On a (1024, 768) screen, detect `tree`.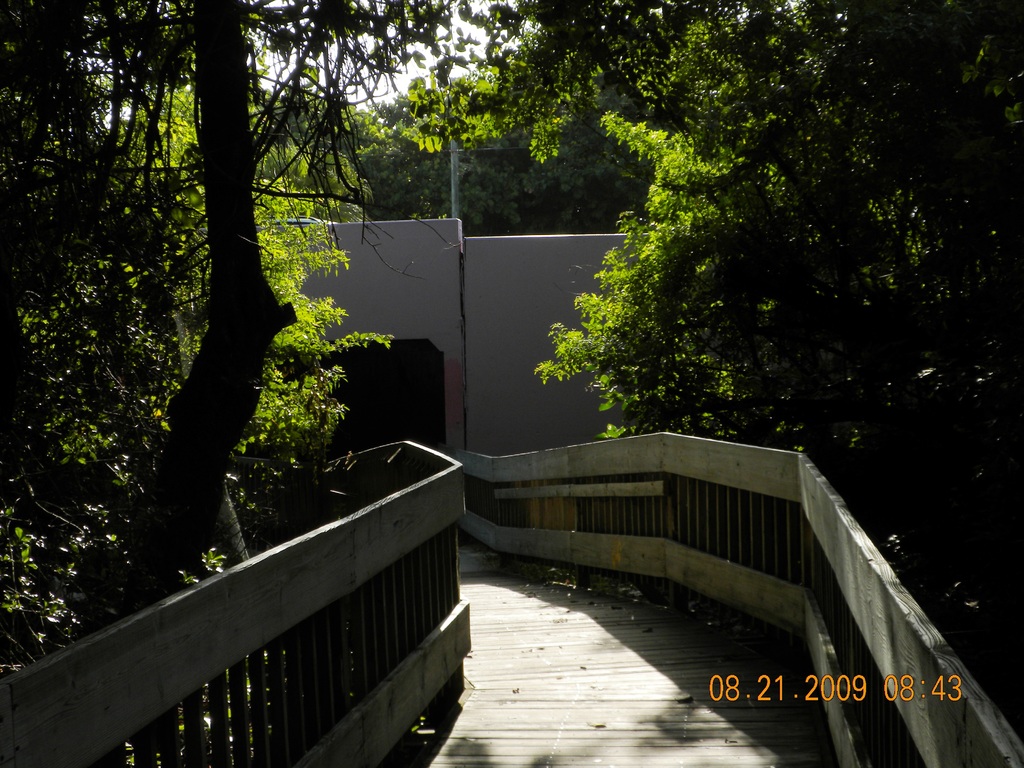
box=[497, 63, 966, 508].
